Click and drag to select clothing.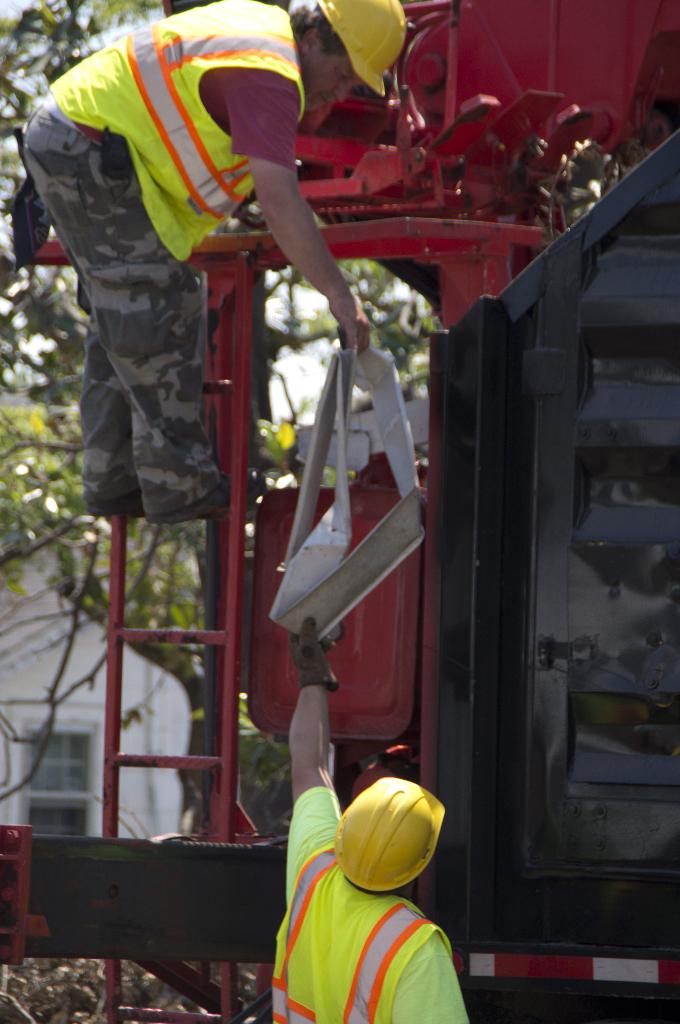
Selection: rect(31, 14, 323, 542).
